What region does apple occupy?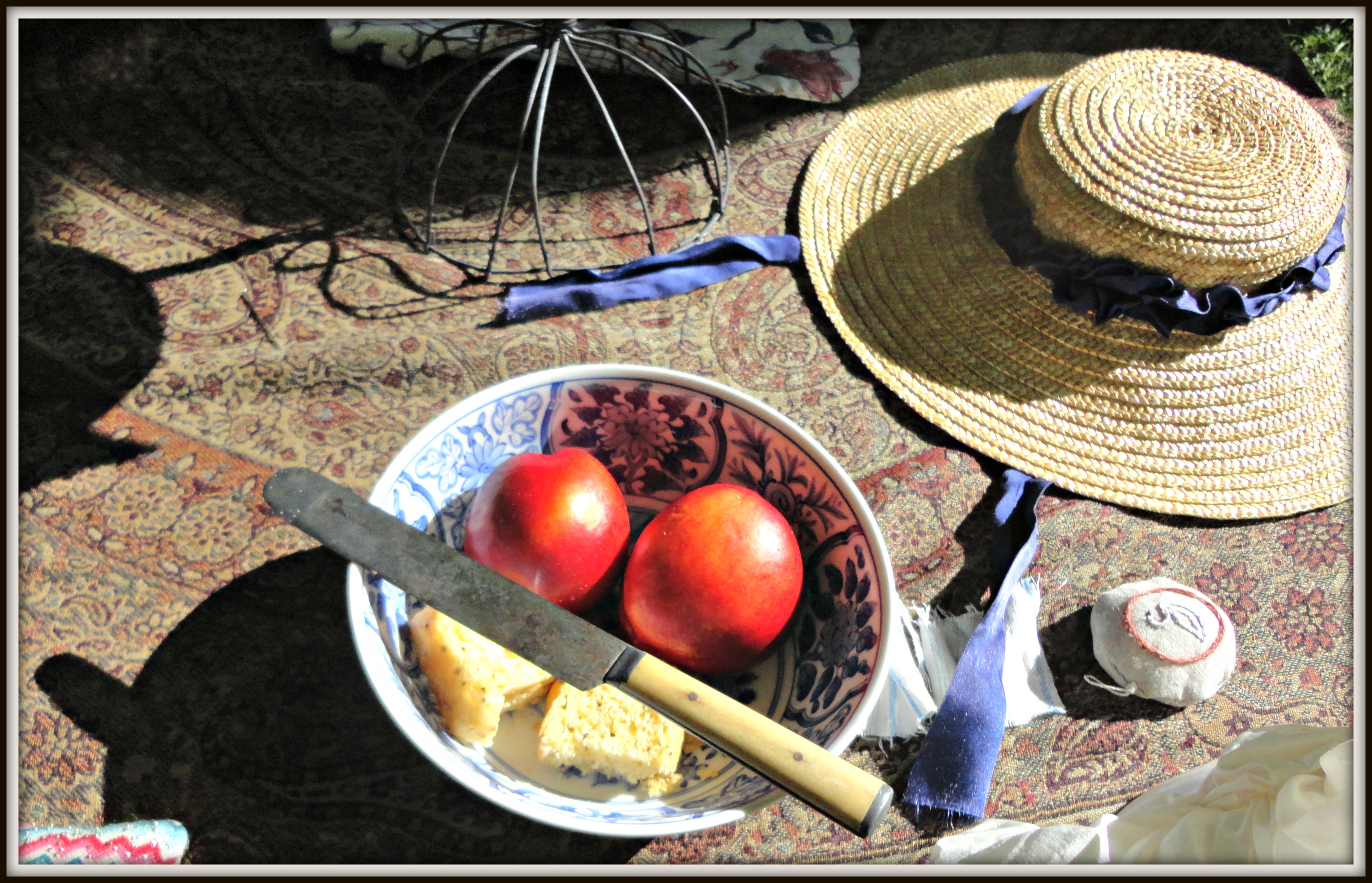
(x1=313, y1=251, x2=404, y2=341).
